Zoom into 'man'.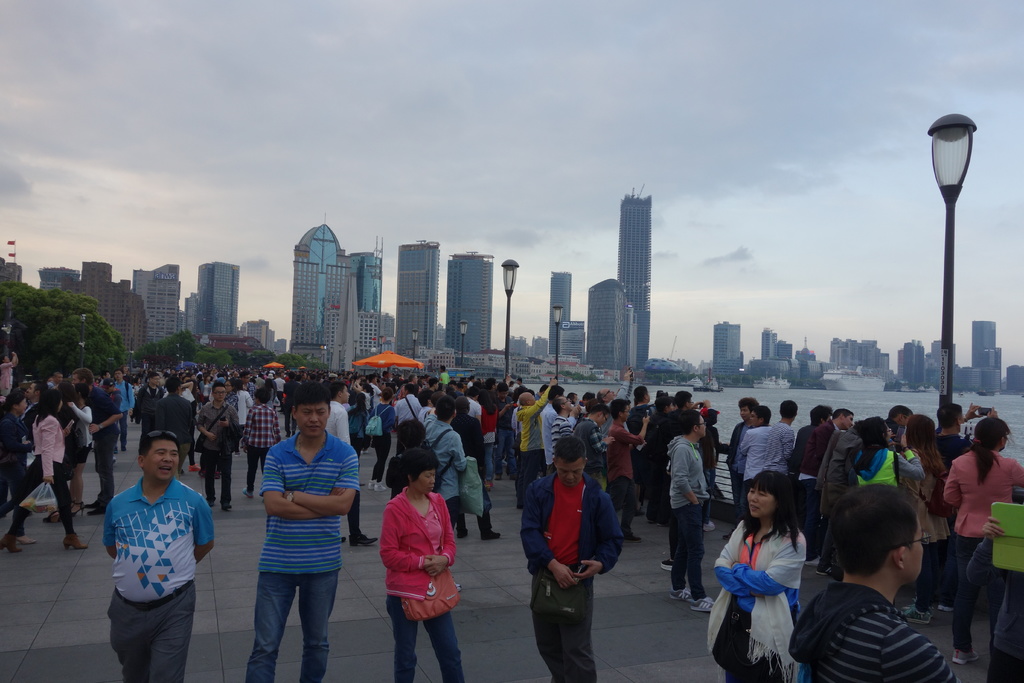
Zoom target: (left=596, top=368, right=636, bottom=403).
